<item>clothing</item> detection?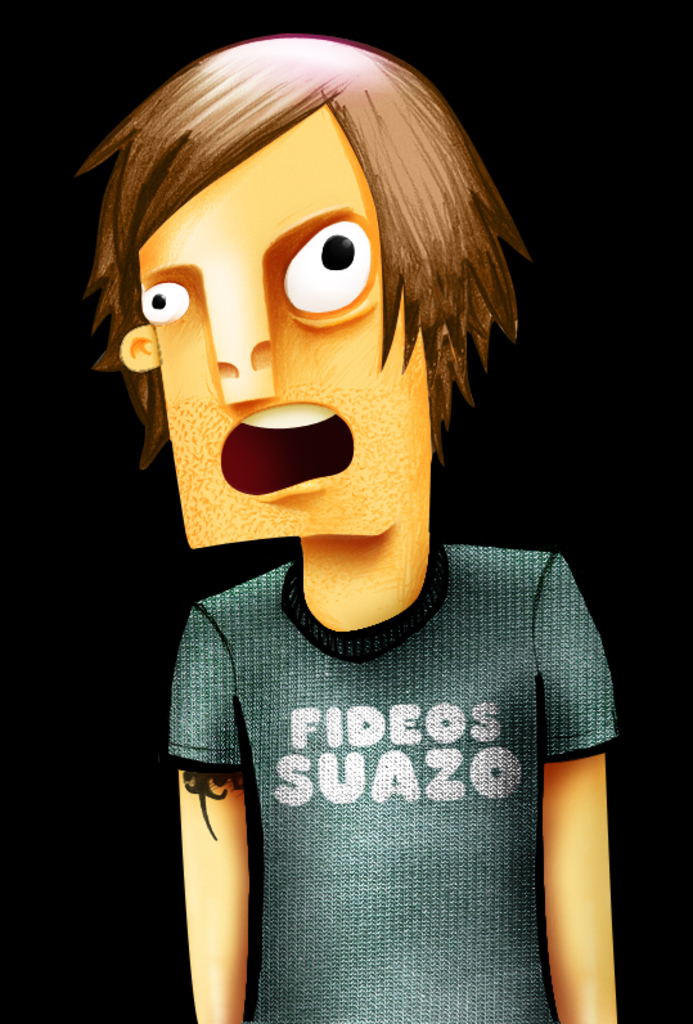
l=156, t=542, r=629, b=1018
